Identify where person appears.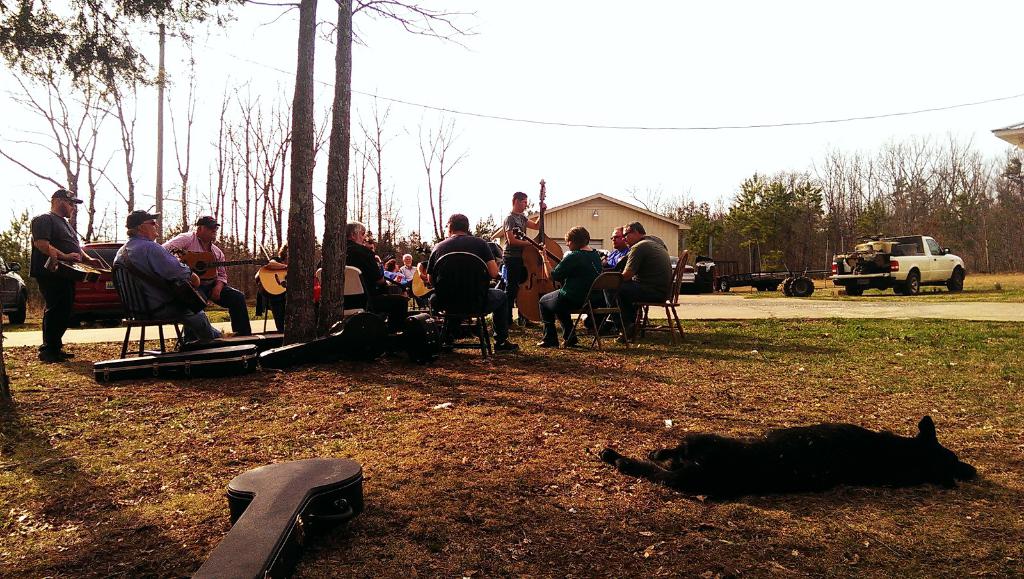
Appears at <bbox>313, 223, 406, 325</bbox>.
